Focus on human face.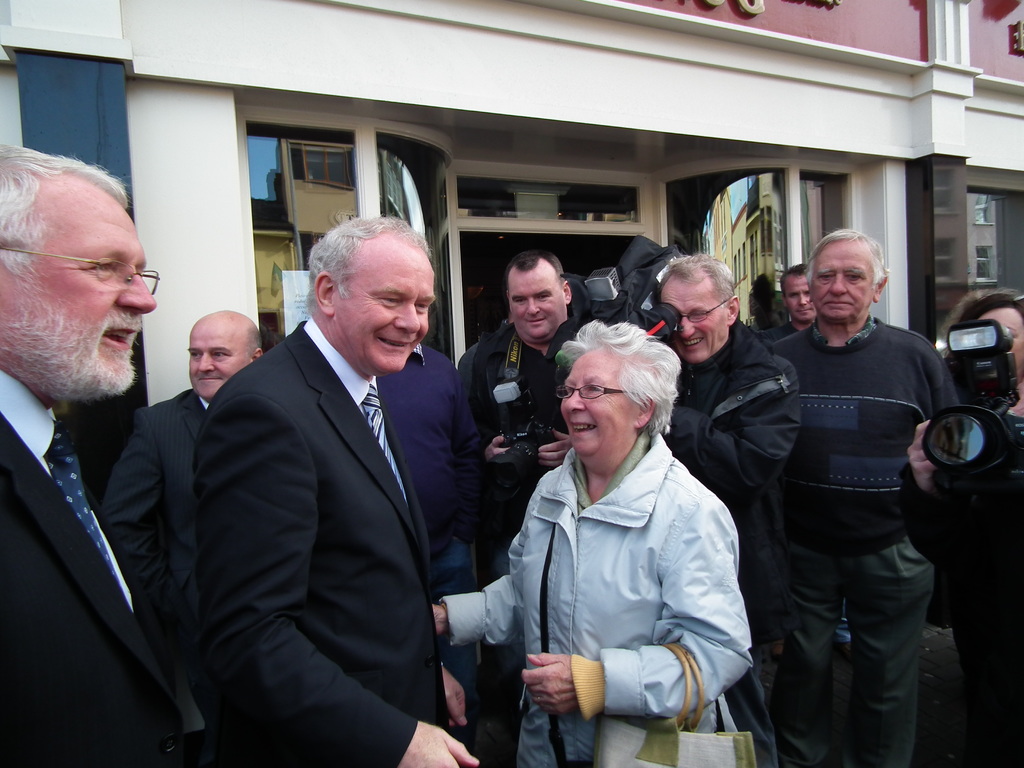
Focused at 659,285,726,362.
